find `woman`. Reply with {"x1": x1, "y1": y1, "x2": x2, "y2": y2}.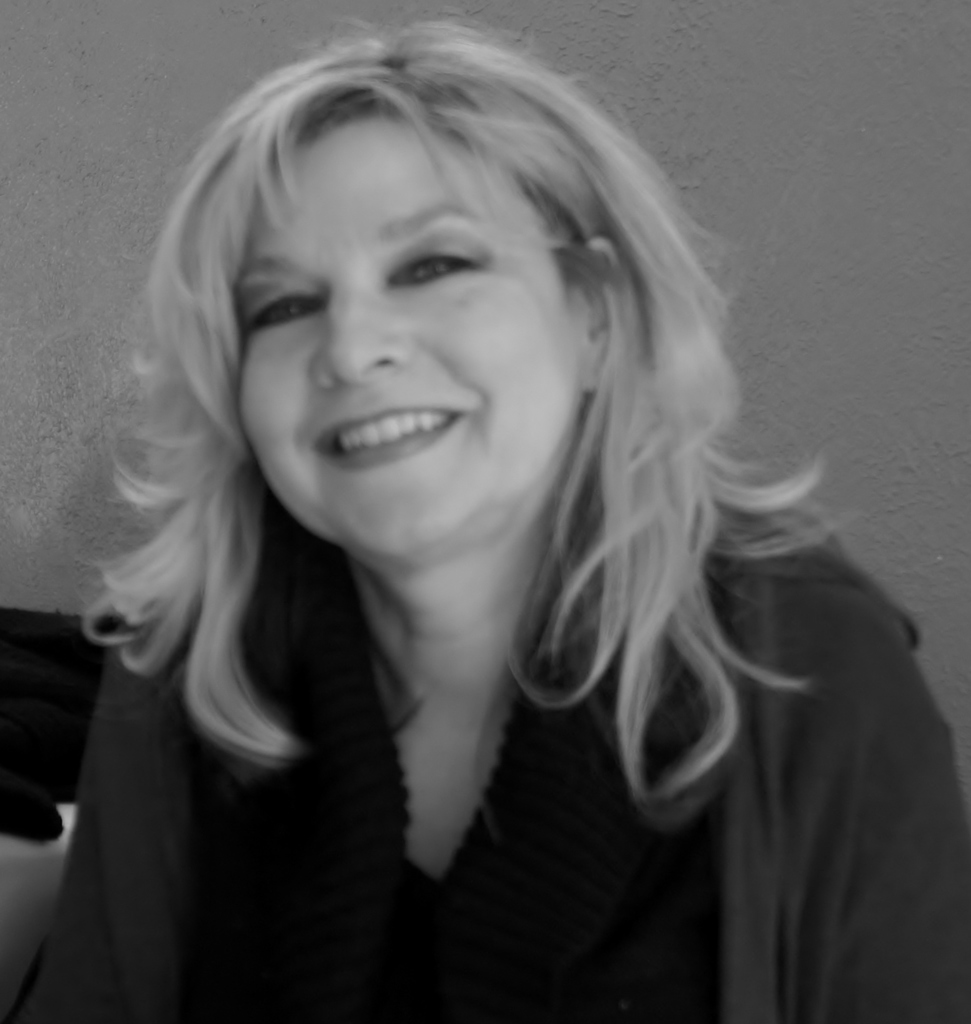
{"x1": 0, "y1": 36, "x2": 962, "y2": 1000}.
